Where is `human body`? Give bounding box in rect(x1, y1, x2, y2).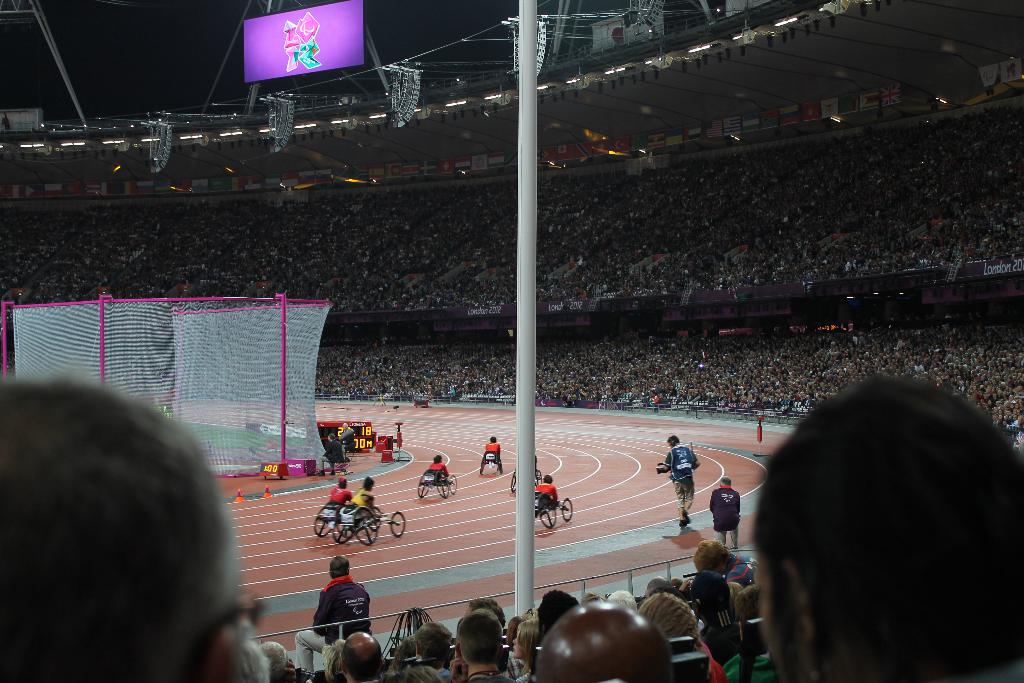
rect(707, 481, 740, 552).
